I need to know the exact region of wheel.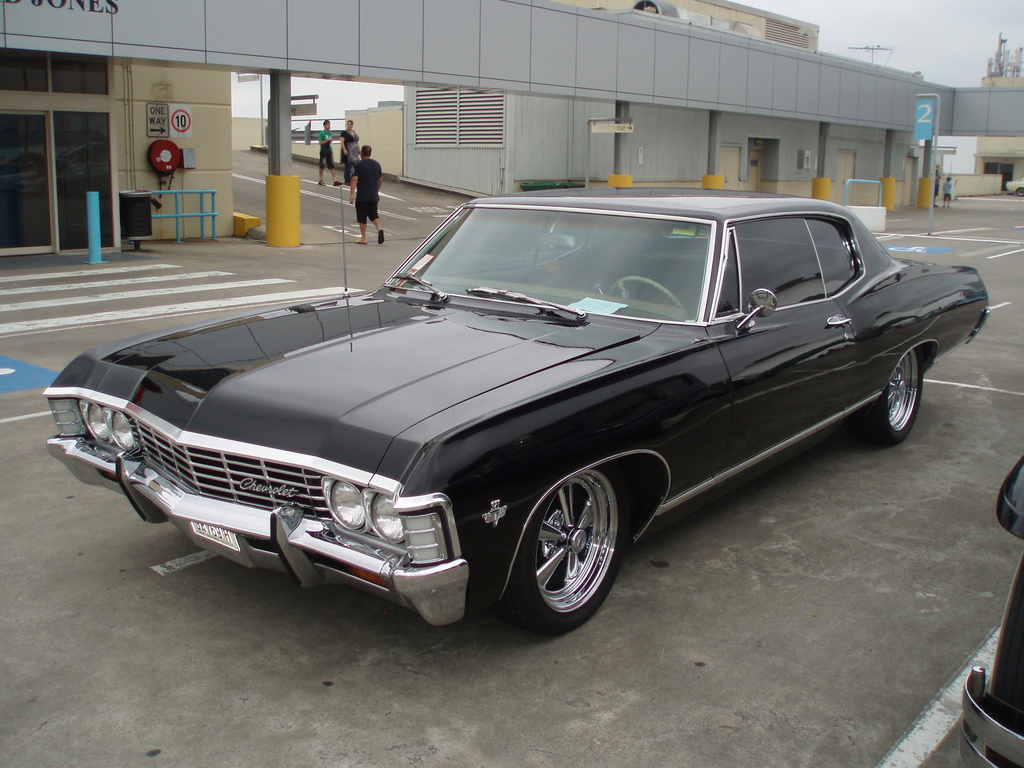
Region: pyautogui.locateOnScreen(510, 475, 623, 623).
